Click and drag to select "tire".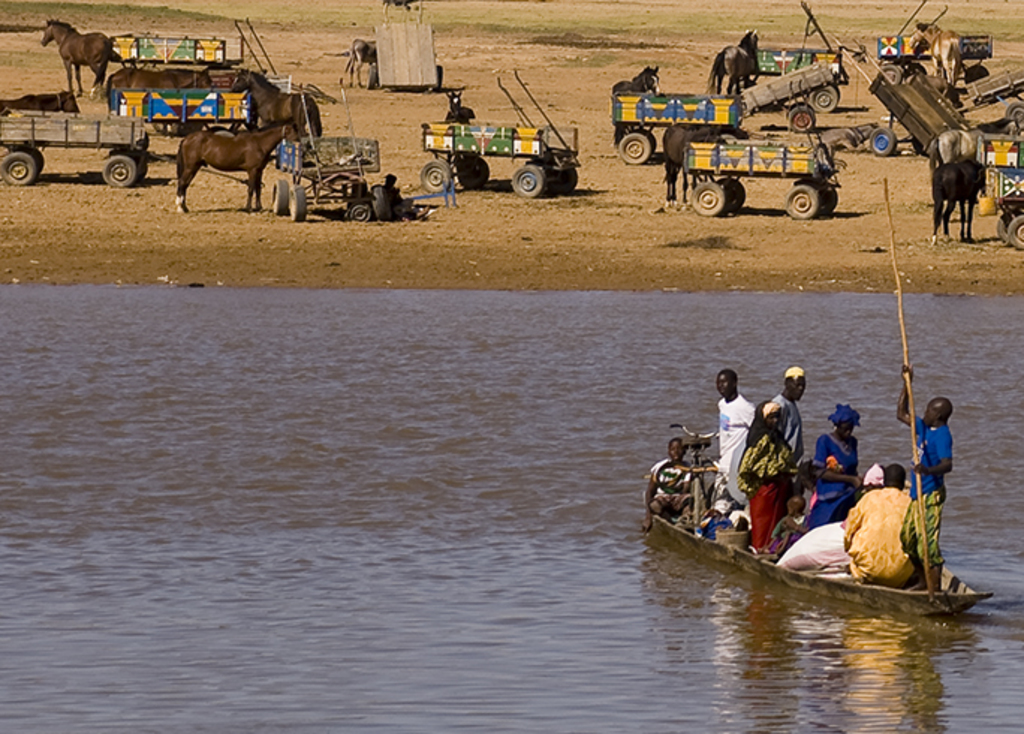
Selection: left=289, top=186, right=307, bottom=225.
